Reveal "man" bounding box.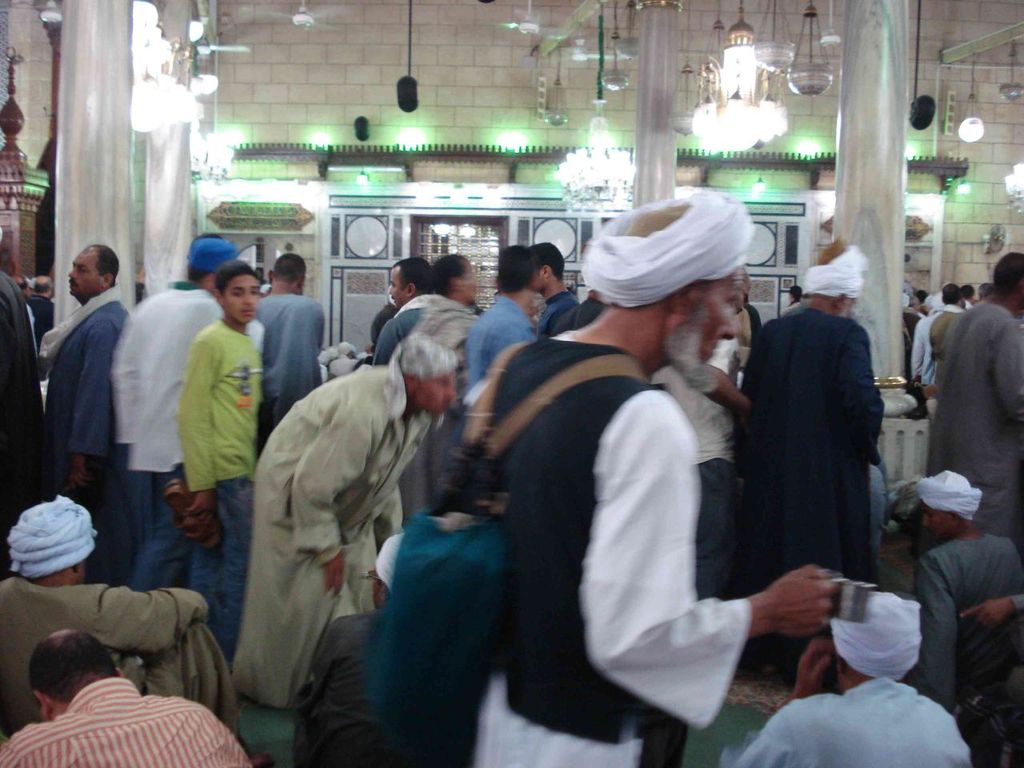
Revealed: (454, 249, 550, 411).
